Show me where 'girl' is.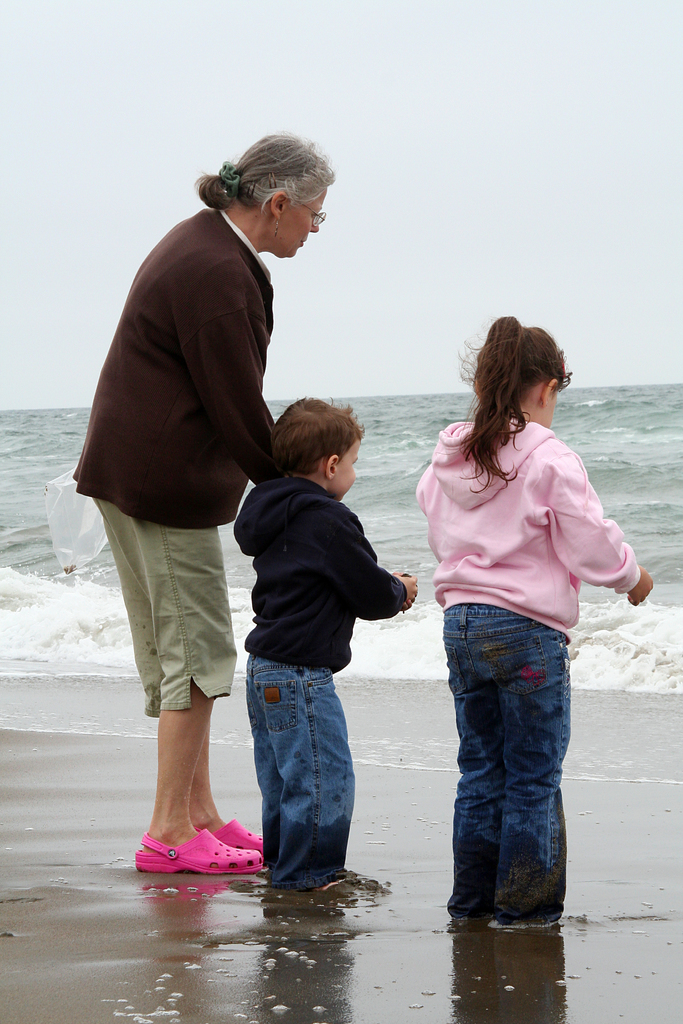
'girl' is at Rect(225, 399, 418, 895).
